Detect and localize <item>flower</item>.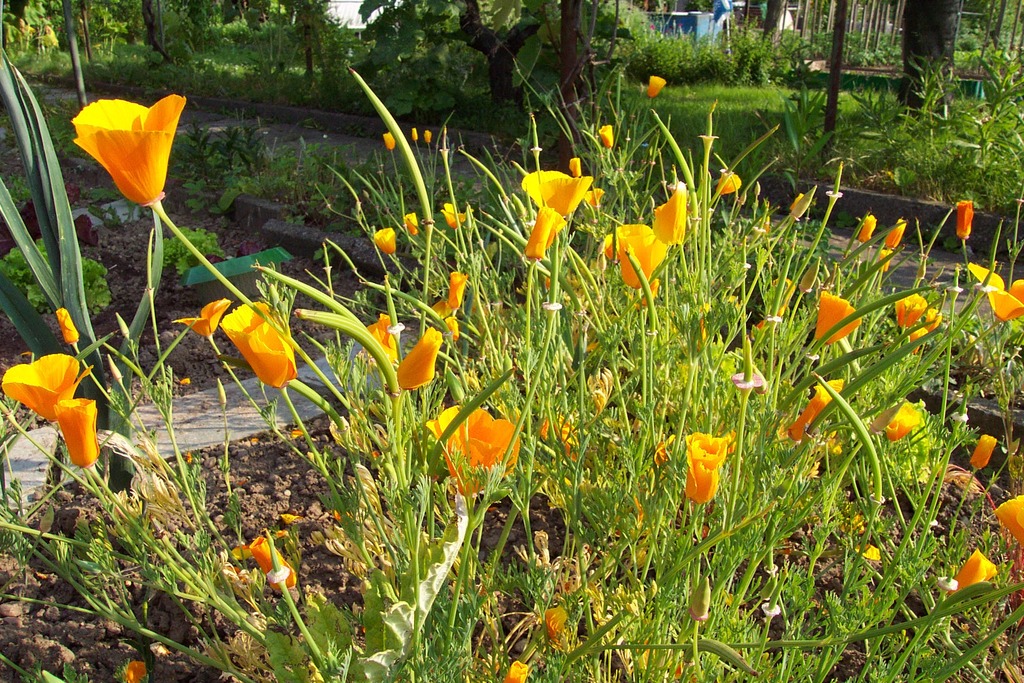
Localized at detection(663, 29, 668, 31).
